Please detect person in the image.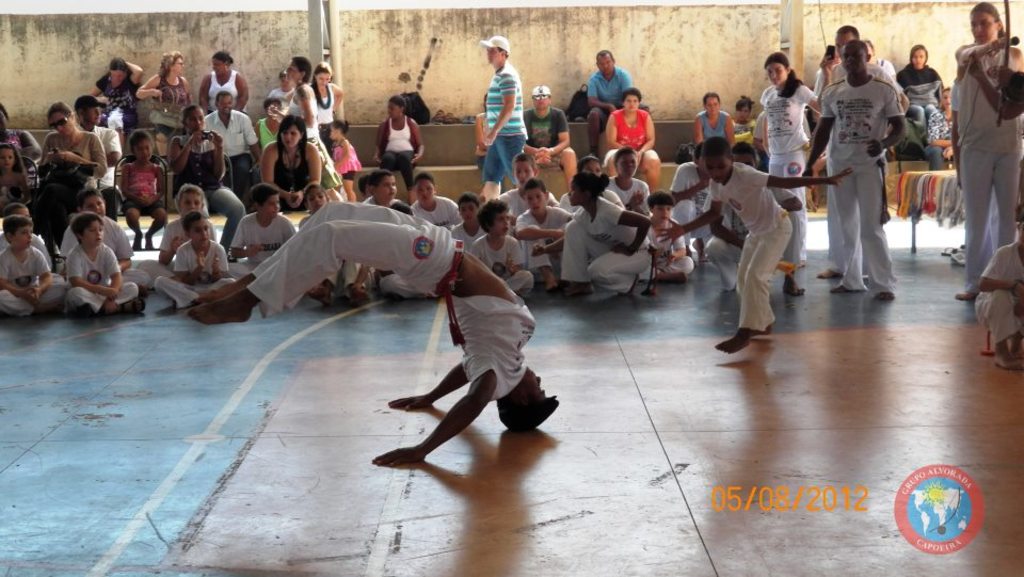
77,93,122,196.
